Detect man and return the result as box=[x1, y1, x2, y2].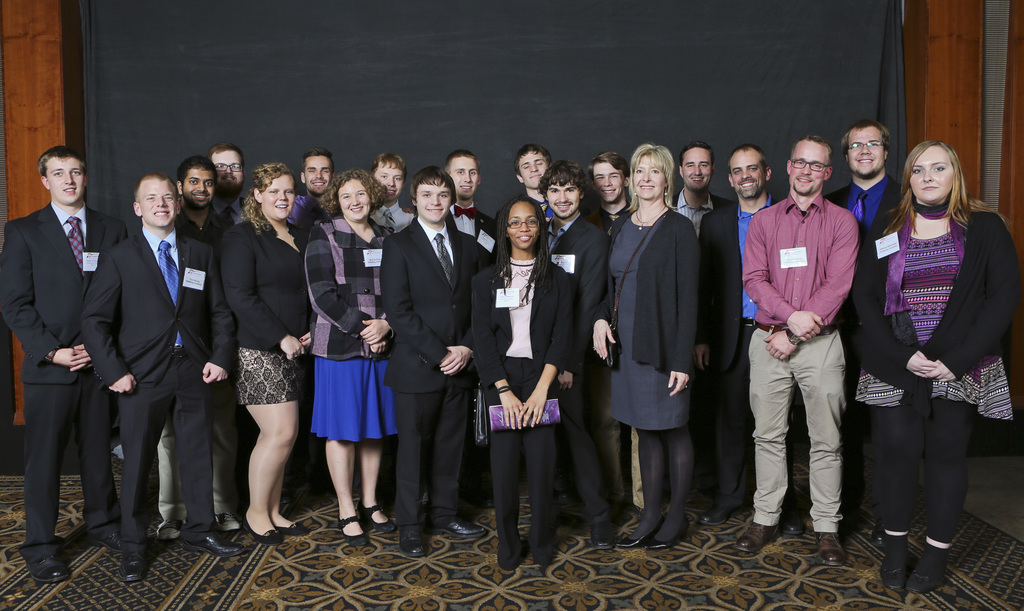
box=[209, 147, 248, 256].
